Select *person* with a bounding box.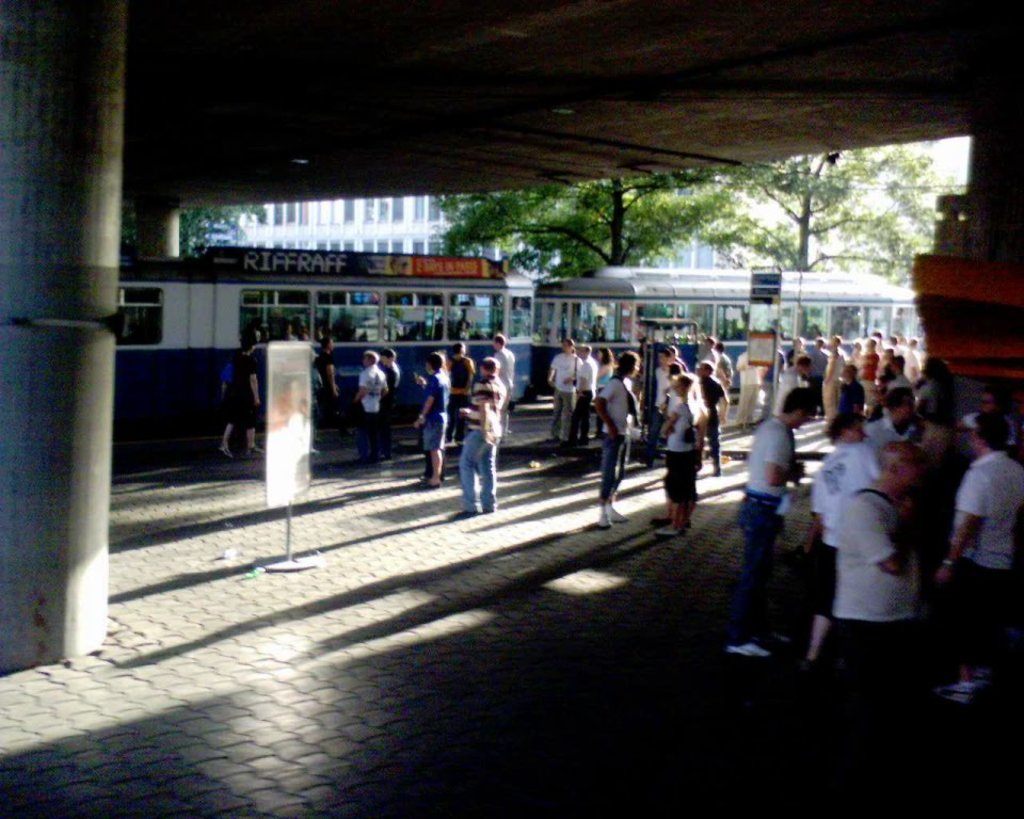
[x1=657, y1=355, x2=724, y2=536].
